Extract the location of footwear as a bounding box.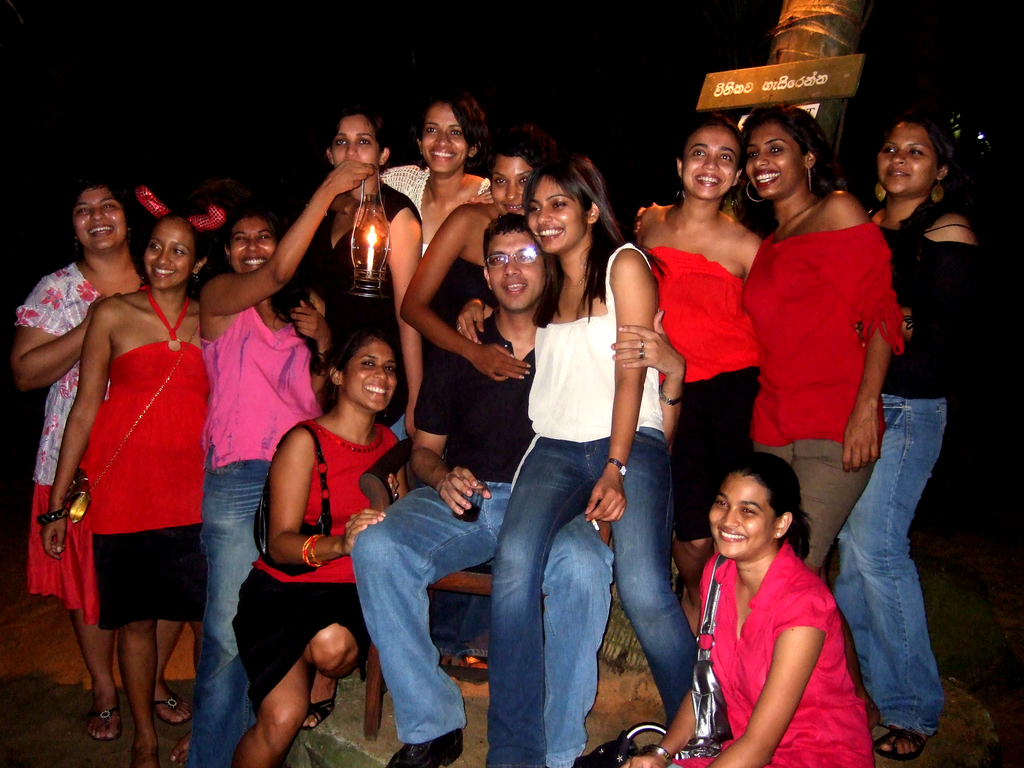
left=388, top=728, right=462, bottom=767.
